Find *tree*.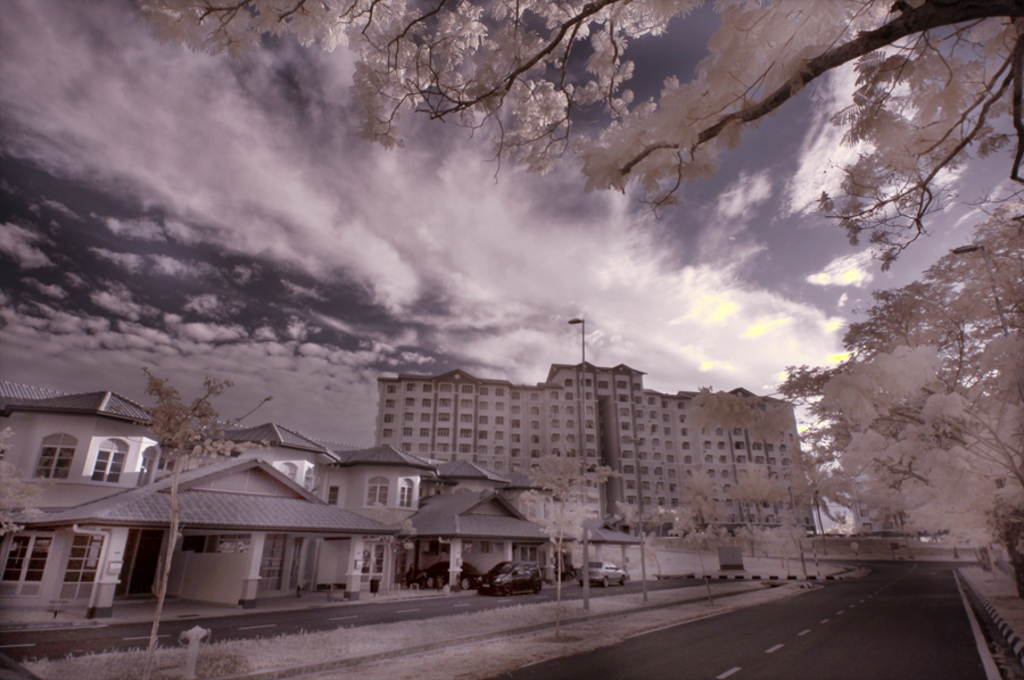
Rect(531, 451, 601, 605).
